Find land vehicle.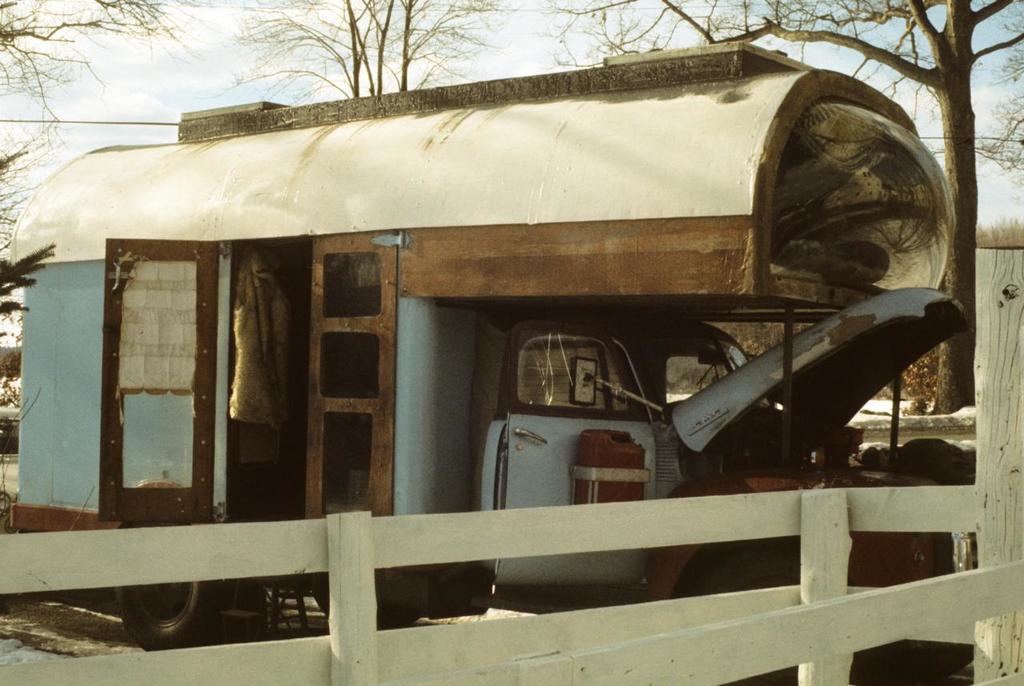
{"x1": 47, "y1": 68, "x2": 977, "y2": 658}.
